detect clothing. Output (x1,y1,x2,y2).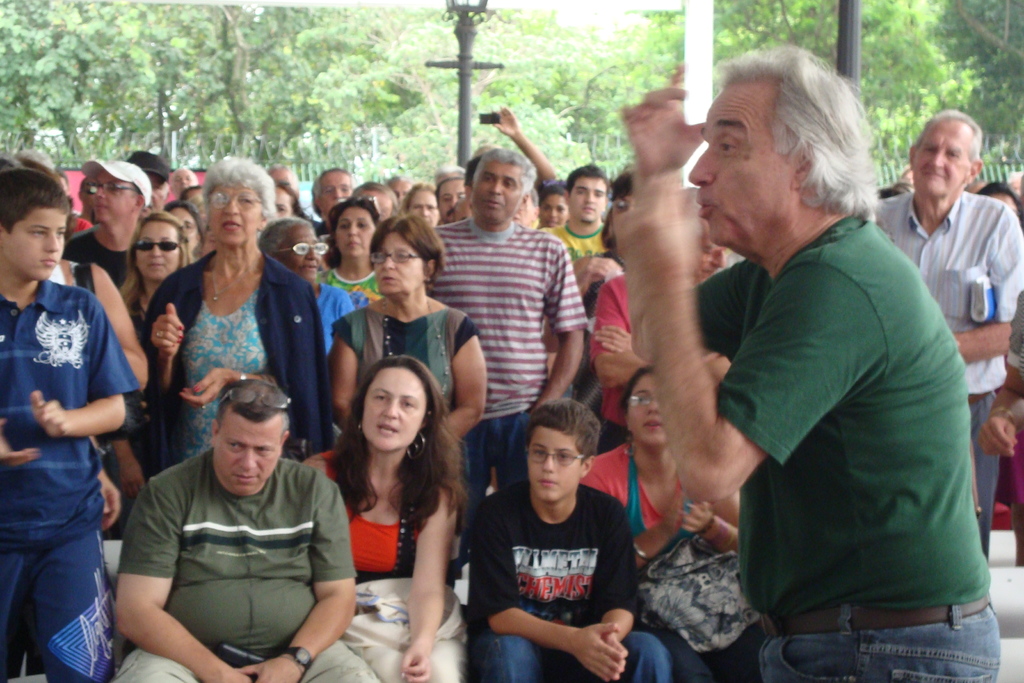
(553,217,613,258).
